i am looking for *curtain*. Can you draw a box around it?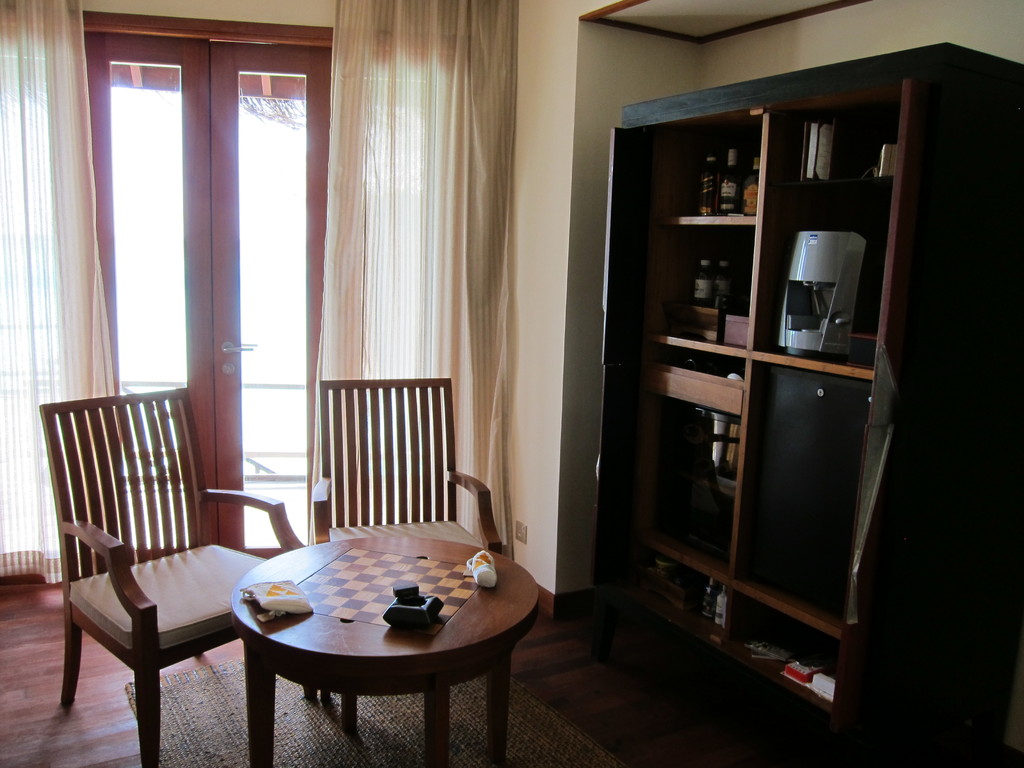
Sure, the bounding box is pyautogui.locateOnScreen(292, 8, 542, 538).
